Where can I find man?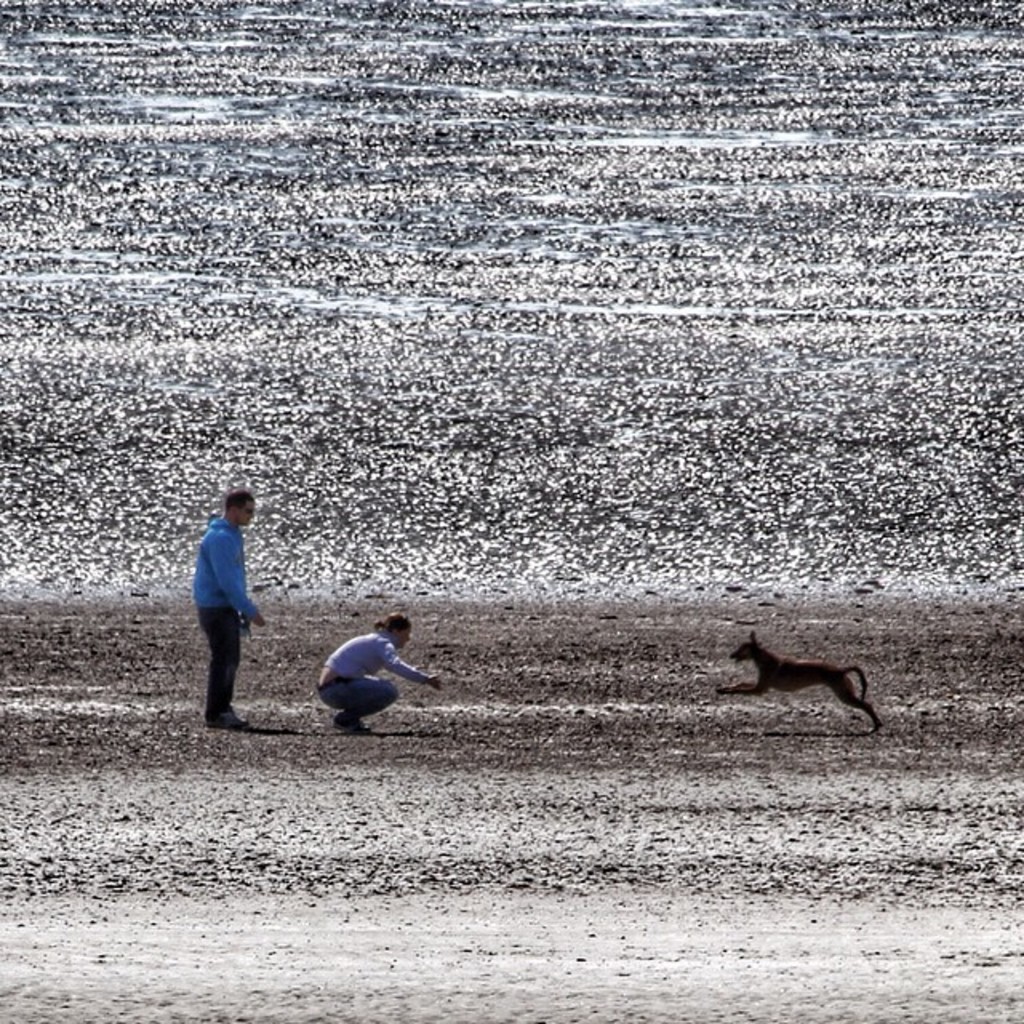
You can find it at crop(171, 486, 274, 722).
